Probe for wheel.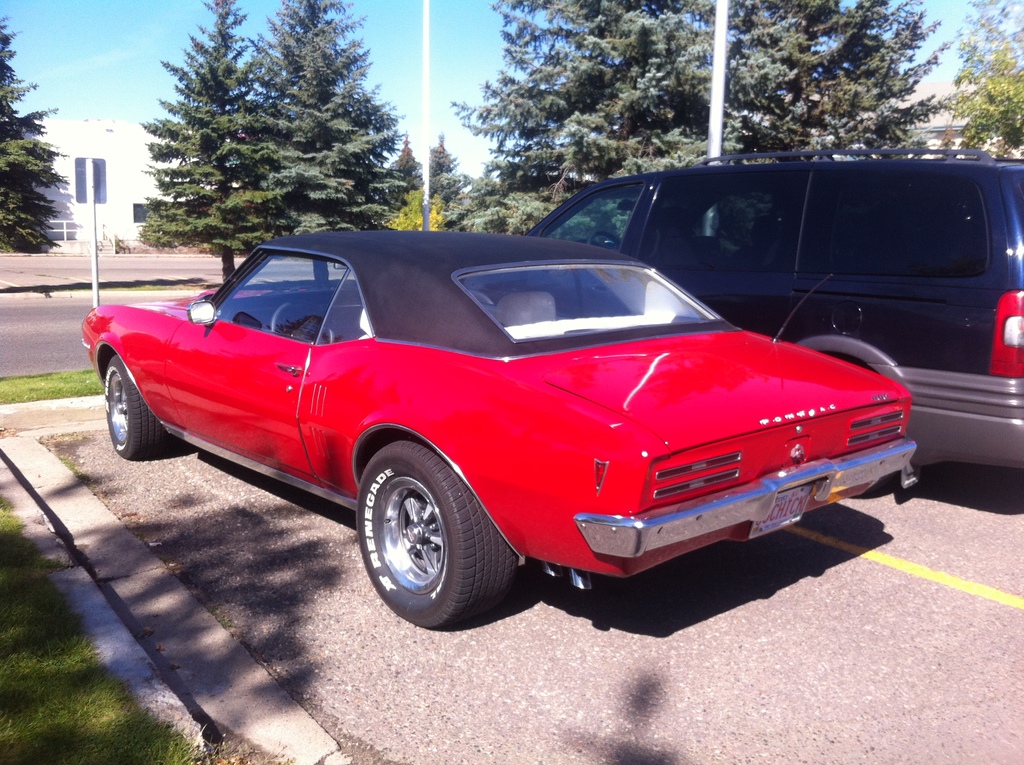
Probe result: box(588, 232, 621, 254).
